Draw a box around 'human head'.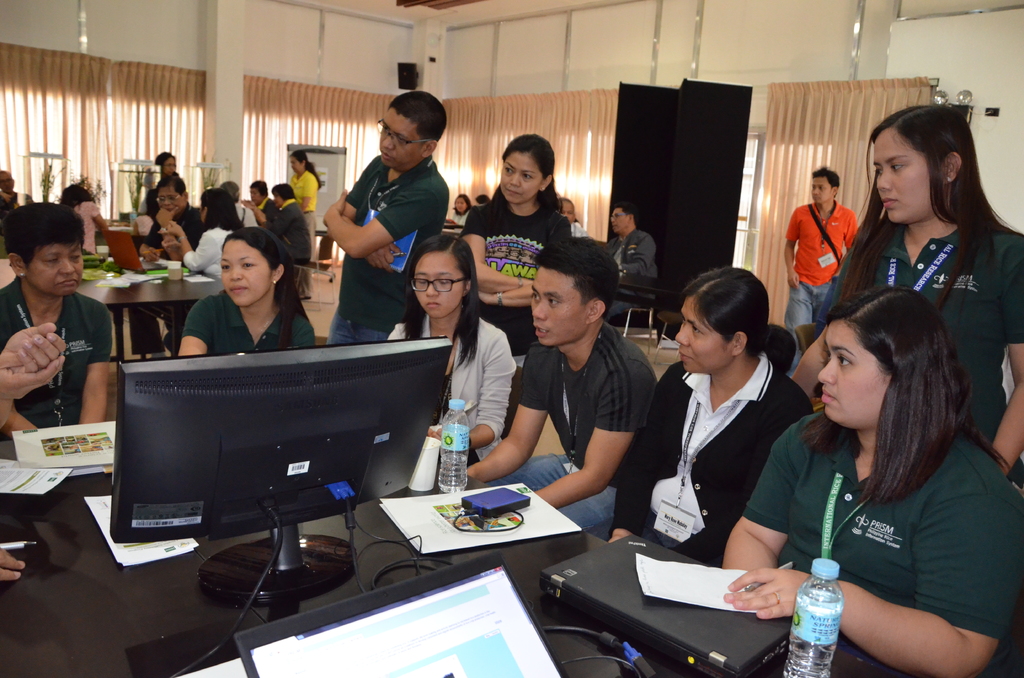
bbox=[407, 237, 482, 318].
